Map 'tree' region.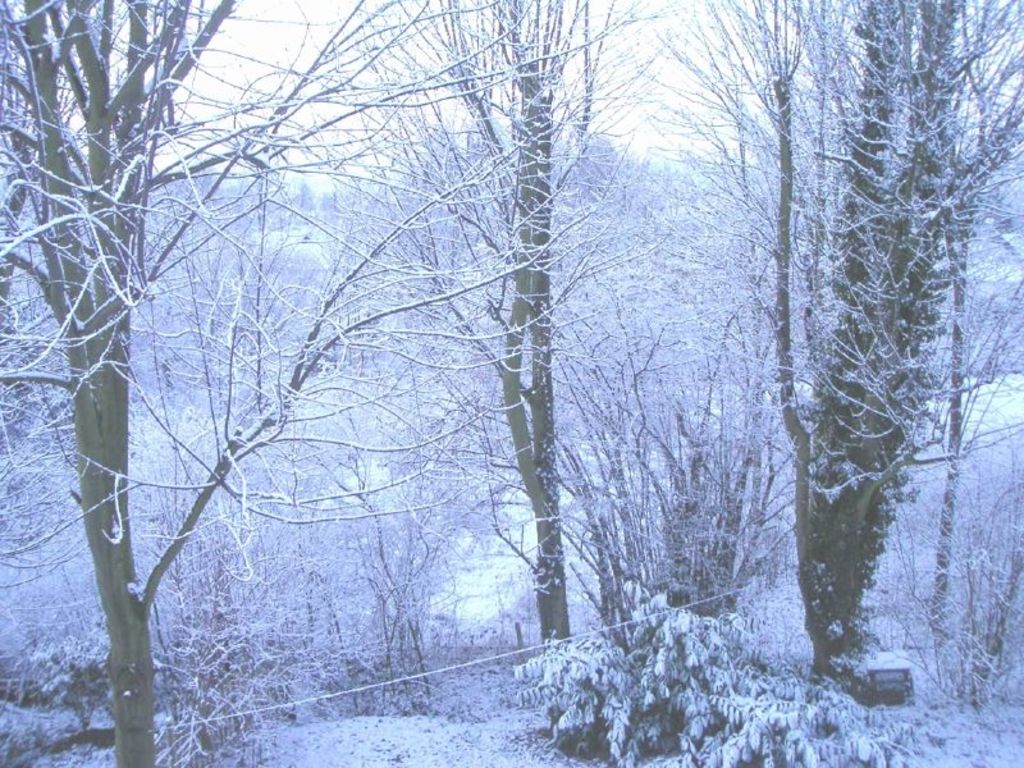
Mapped to [266, 0, 639, 655].
